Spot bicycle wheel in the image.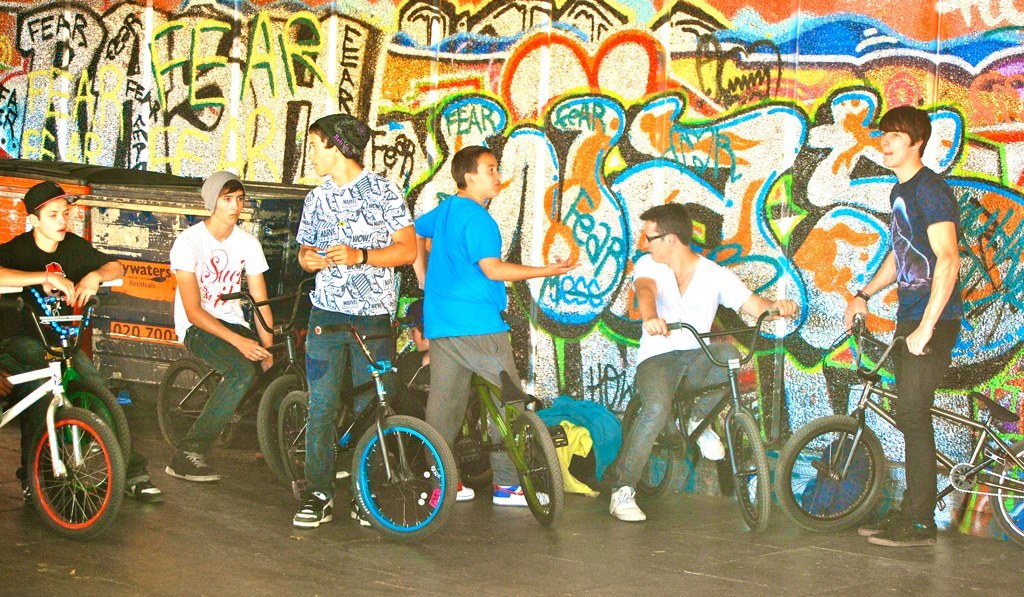
bicycle wheel found at [55,377,130,499].
